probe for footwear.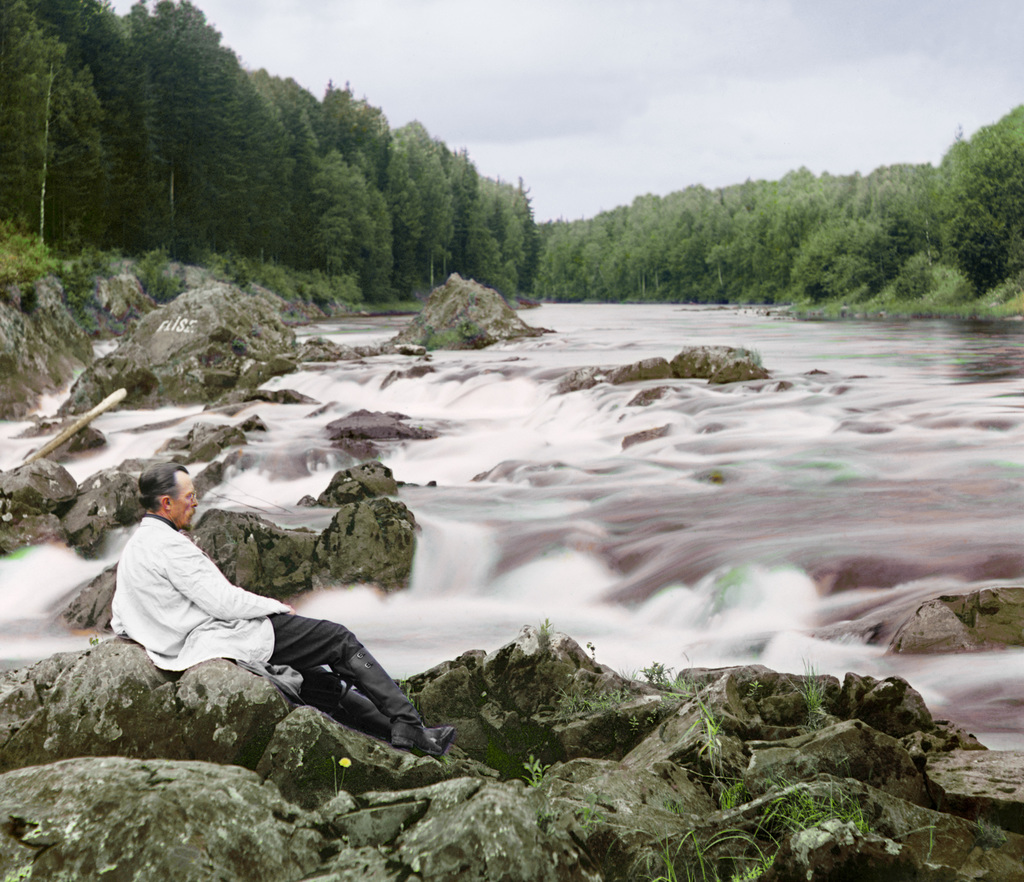
Probe result: <bbox>391, 719, 445, 757</bbox>.
